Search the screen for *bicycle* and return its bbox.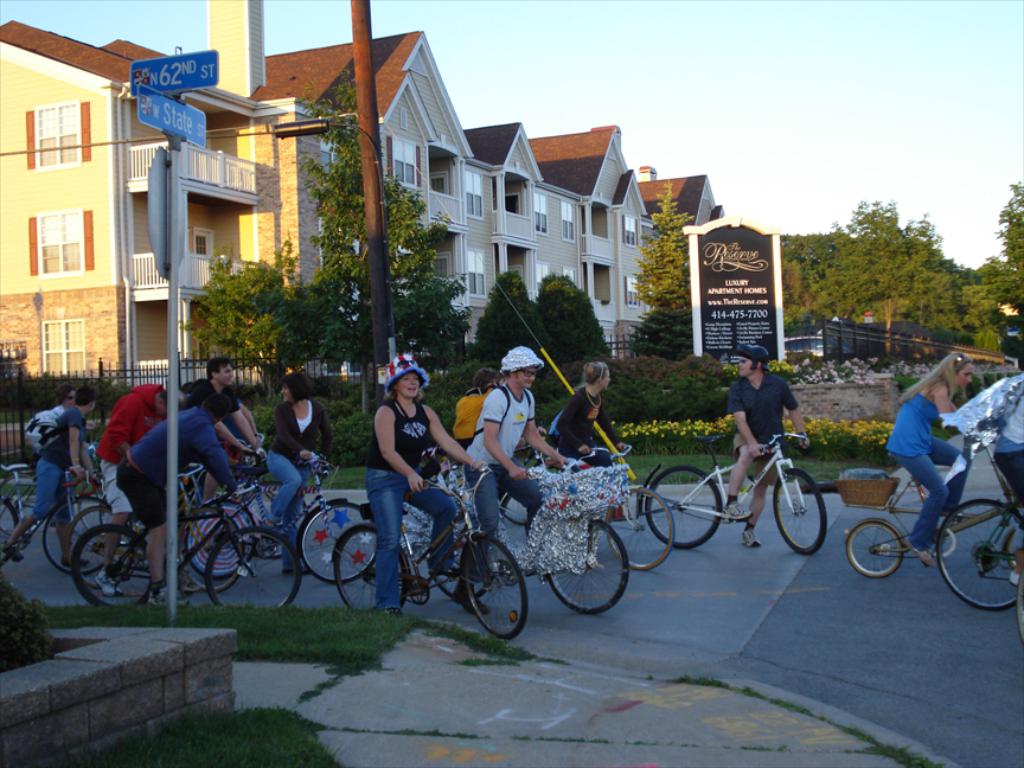
Found: 565, 443, 683, 572.
